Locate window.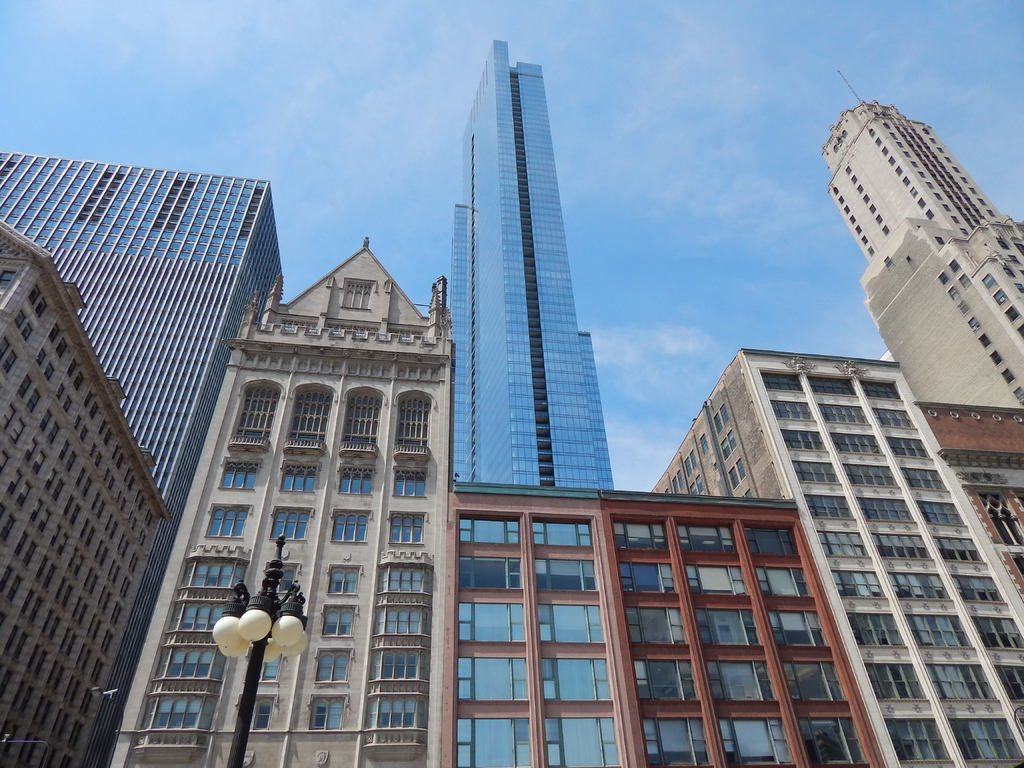
Bounding box: x1=736, y1=522, x2=790, y2=565.
